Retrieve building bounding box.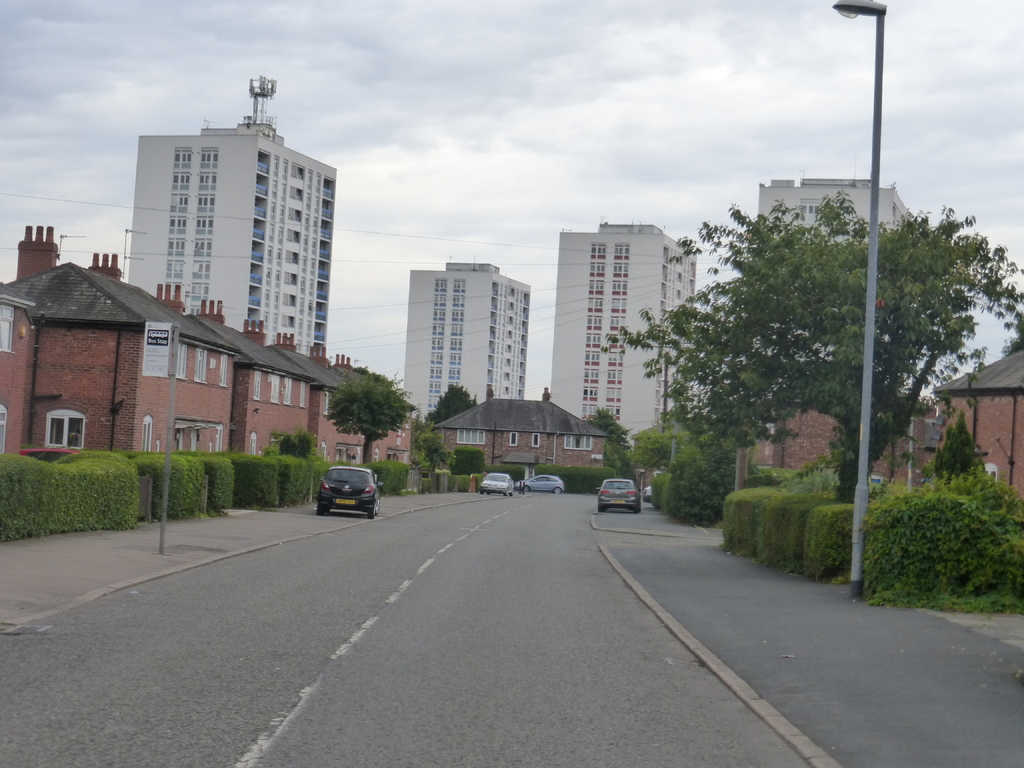
Bounding box: (755, 179, 924, 449).
